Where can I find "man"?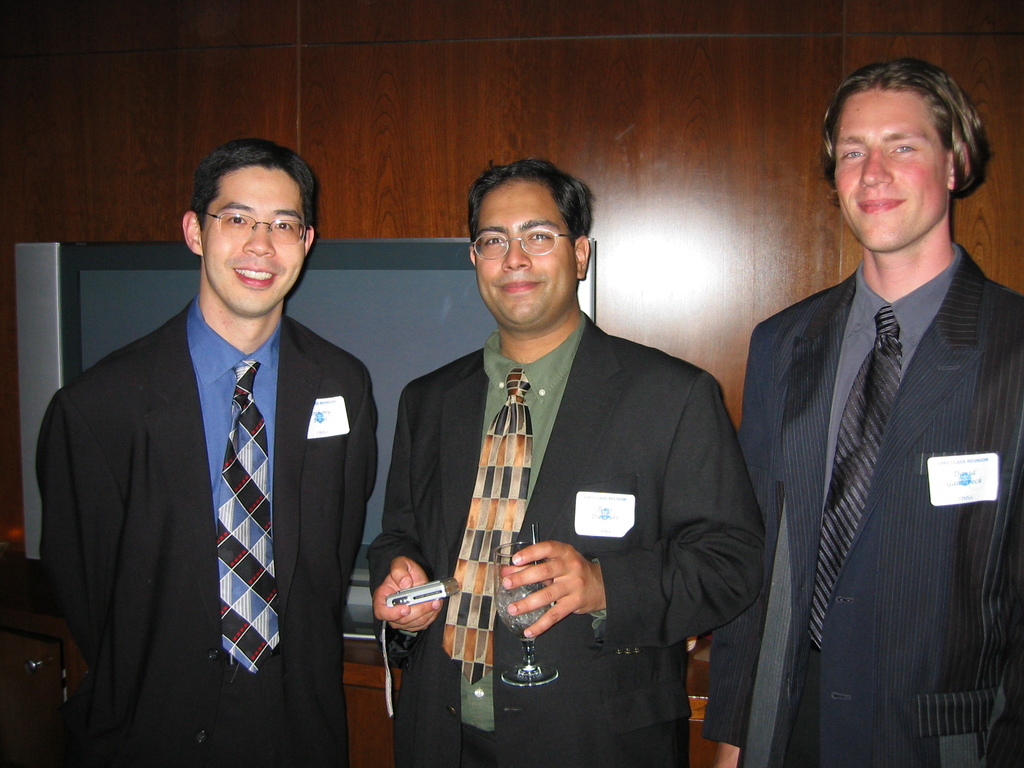
You can find it at 706, 56, 1023, 767.
